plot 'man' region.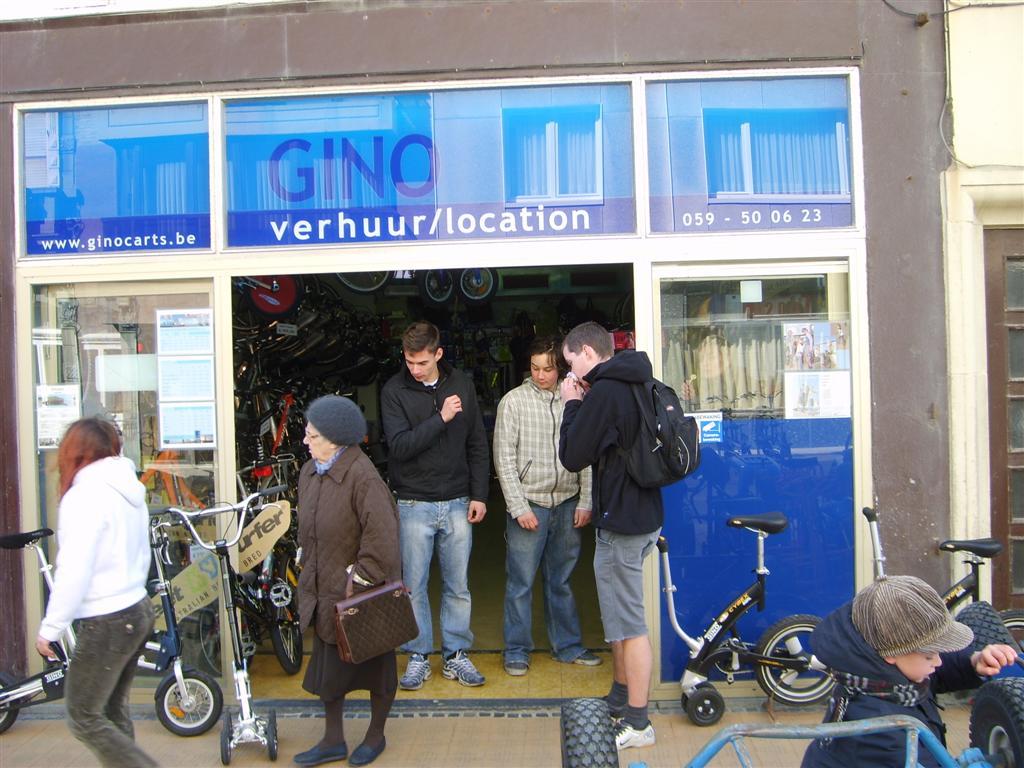
Plotted at locate(381, 322, 496, 698).
